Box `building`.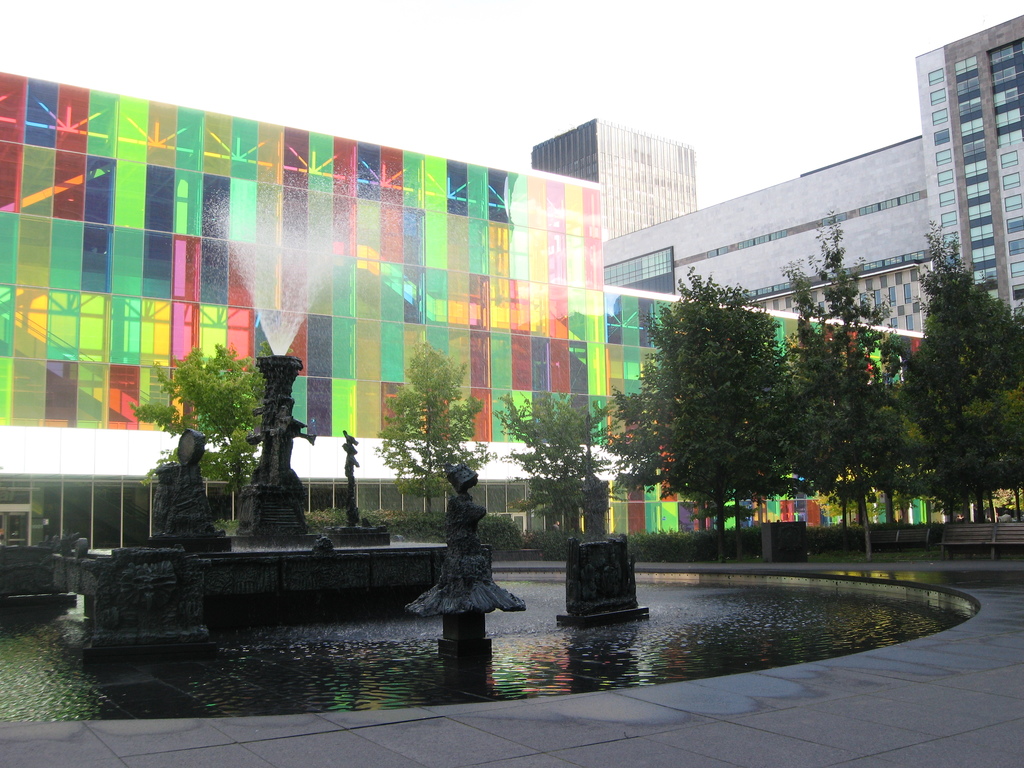
x1=606, y1=132, x2=924, y2=326.
